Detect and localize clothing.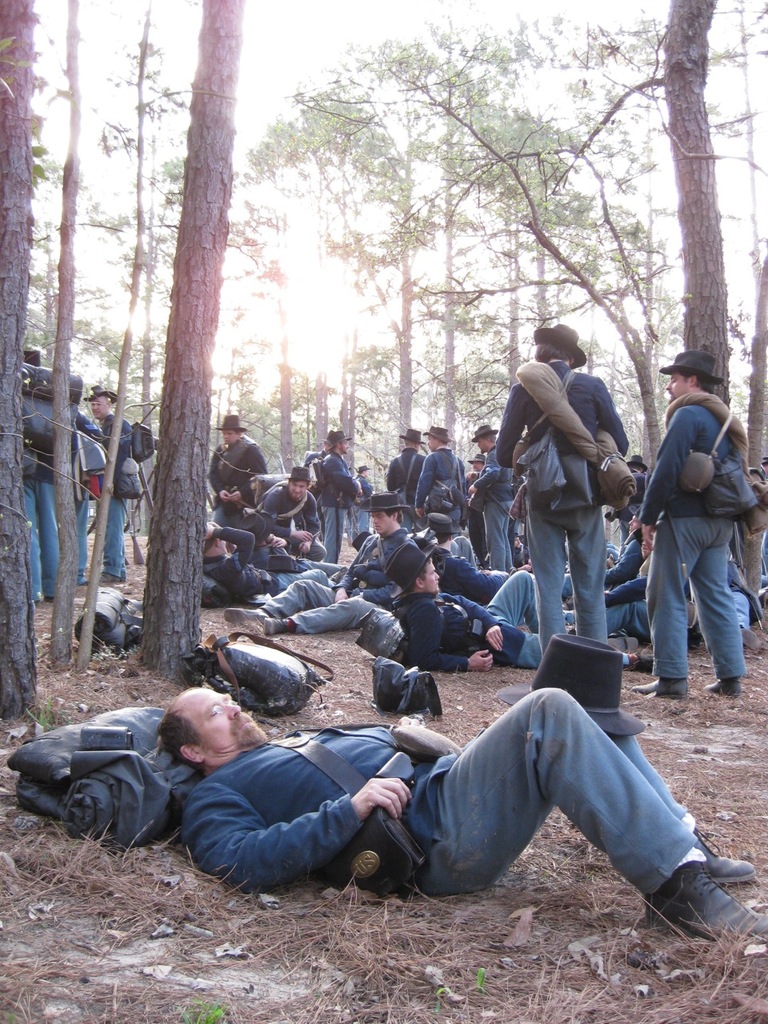
Localized at crop(186, 729, 695, 906).
